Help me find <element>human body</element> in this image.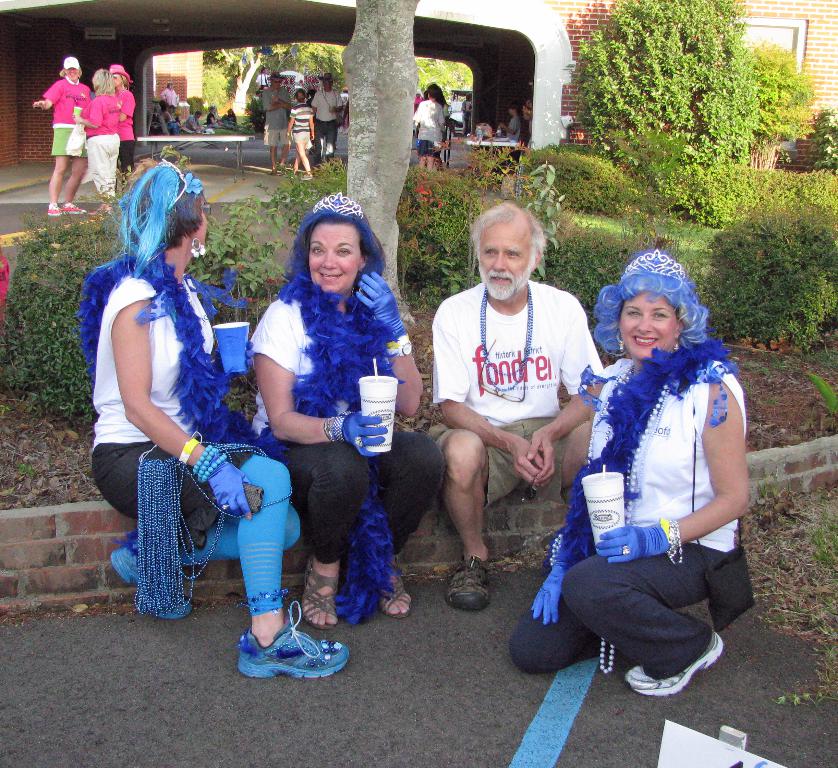
Found it: bbox(265, 87, 292, 173).
